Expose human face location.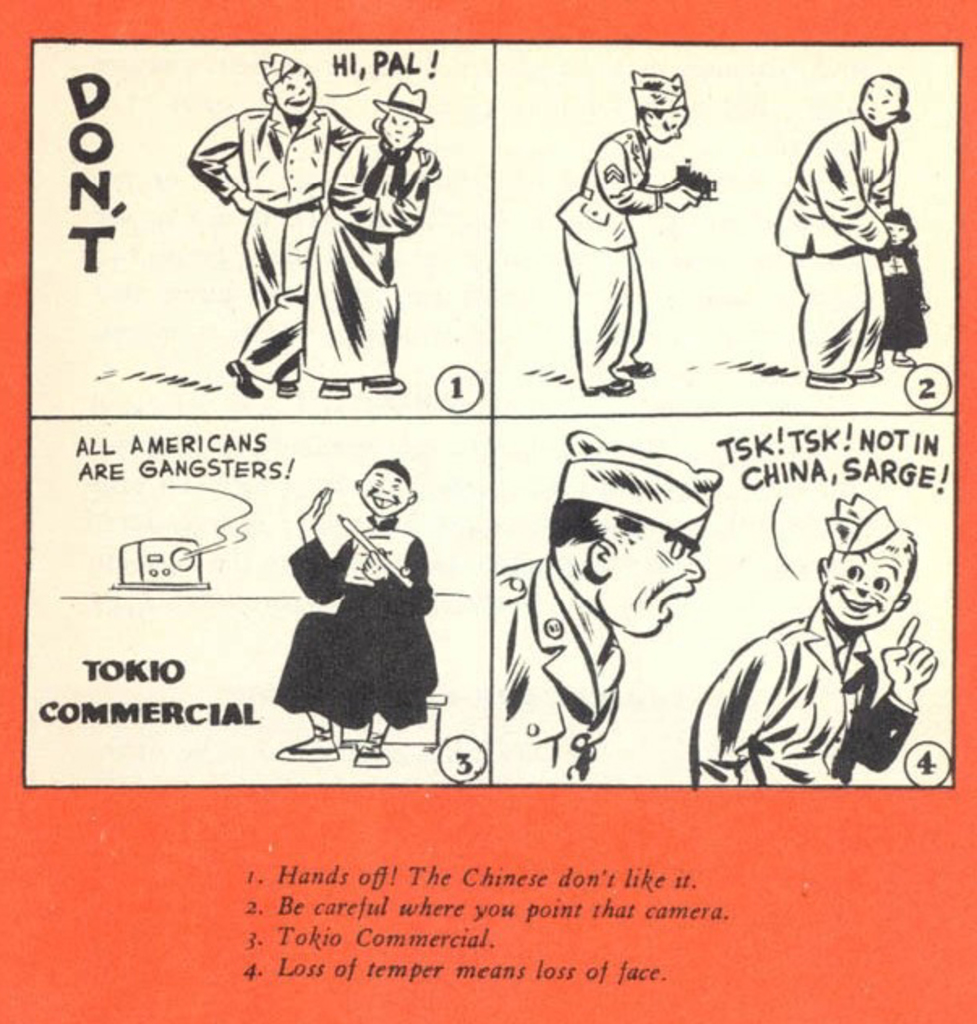
Exposed at (374, 117, 423, 151).
